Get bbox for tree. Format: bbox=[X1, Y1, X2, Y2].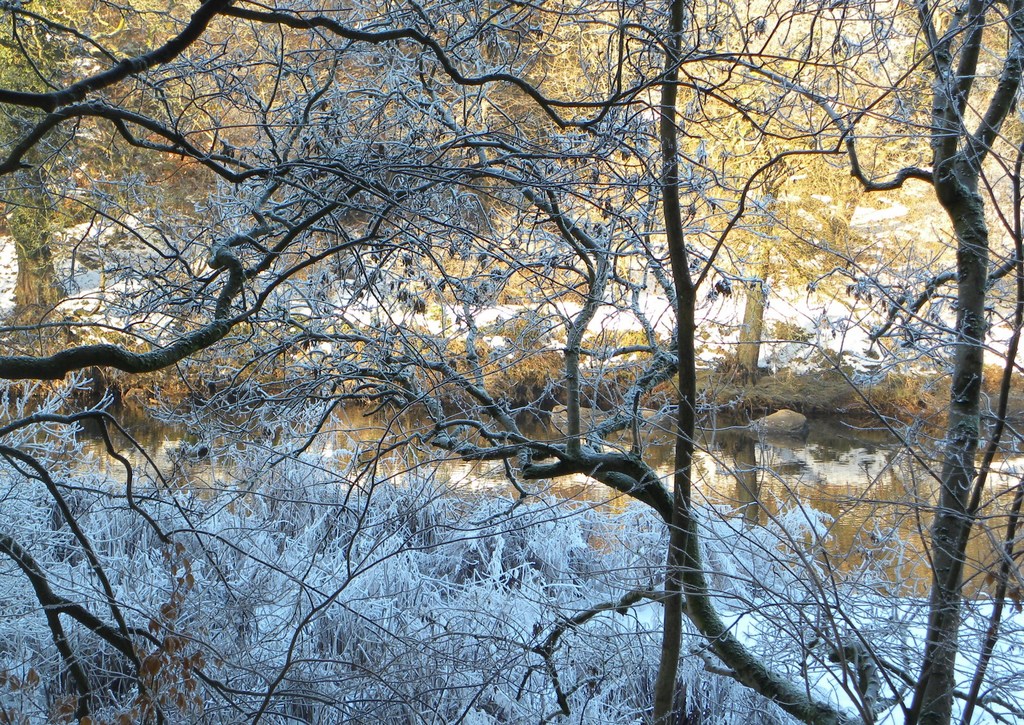
bbox=[74, 0, 1023, 724].
